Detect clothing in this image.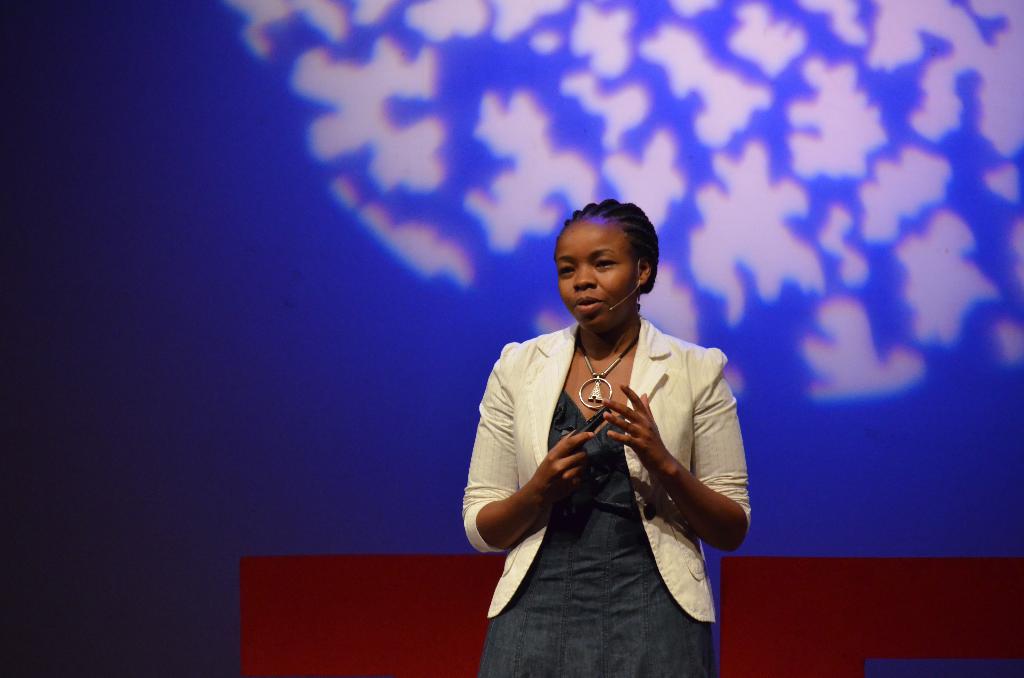
Detection: 476,281,742,655.
